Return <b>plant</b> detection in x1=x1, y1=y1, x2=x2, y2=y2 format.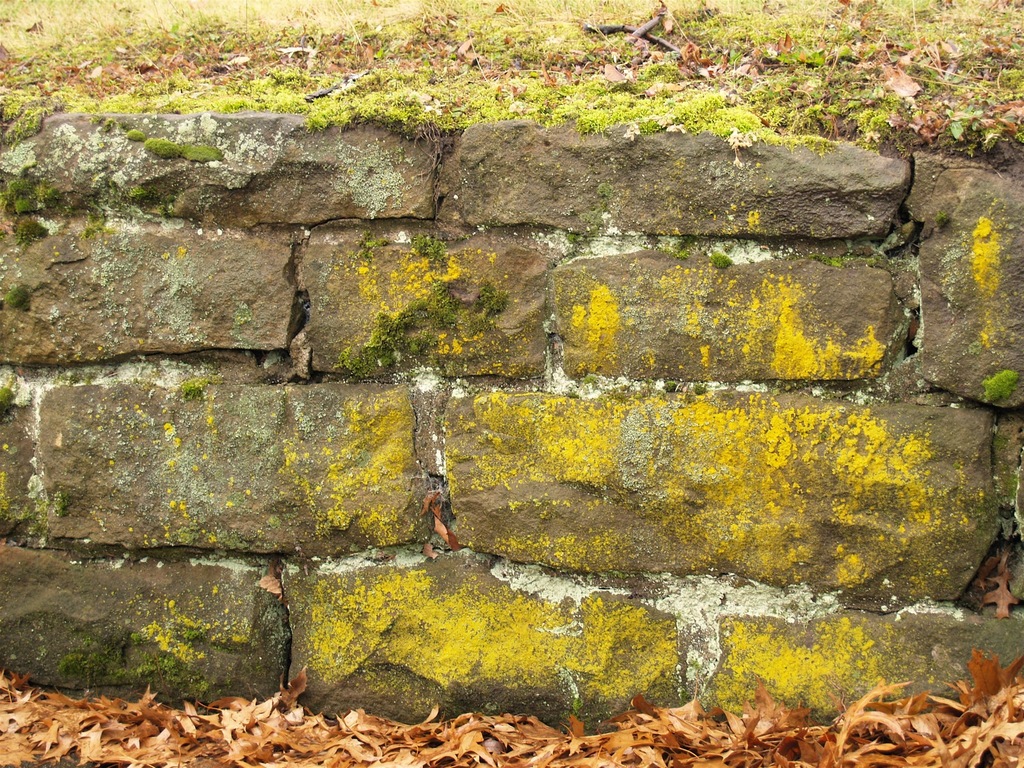
x1=184, y1=376, x2=208, y2=401.
